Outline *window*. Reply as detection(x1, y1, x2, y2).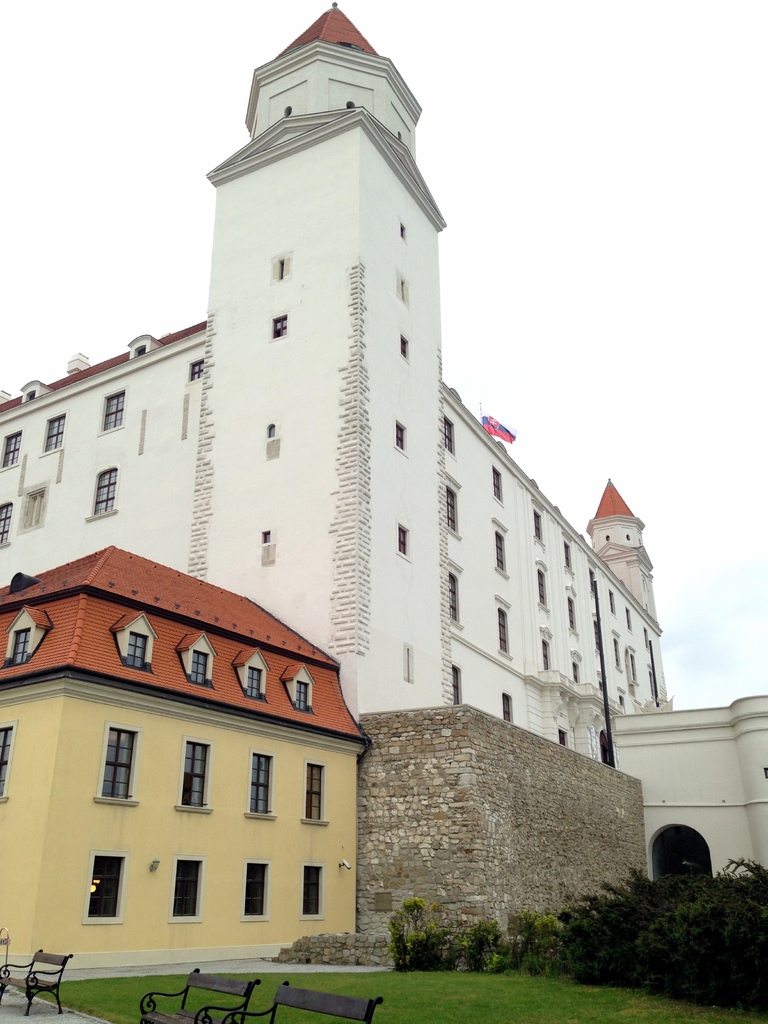
detection(0, 435, 24, 470).
